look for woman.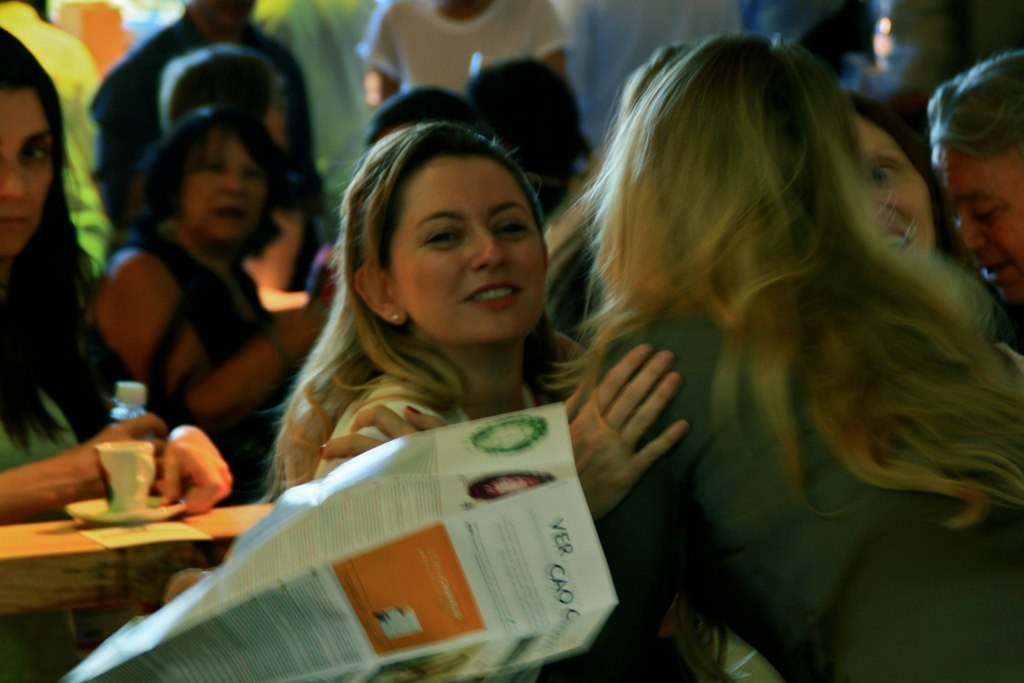
Found: [263,123,694,682].
